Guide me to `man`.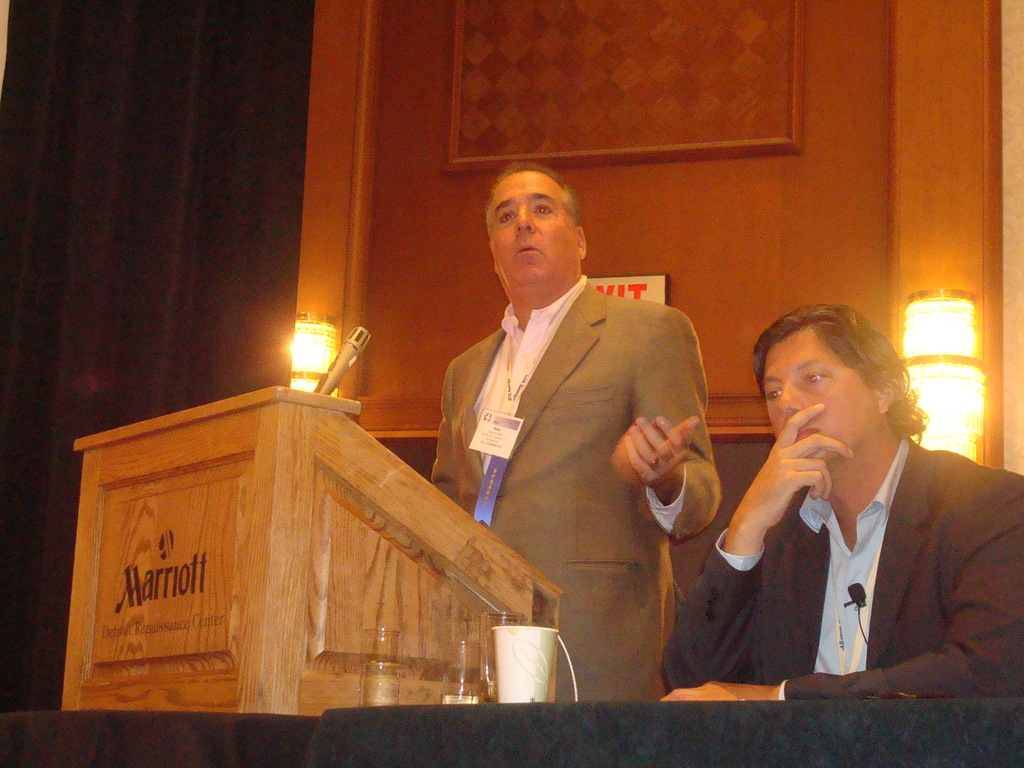
Guidance: region(428, 156, 721, 704).
